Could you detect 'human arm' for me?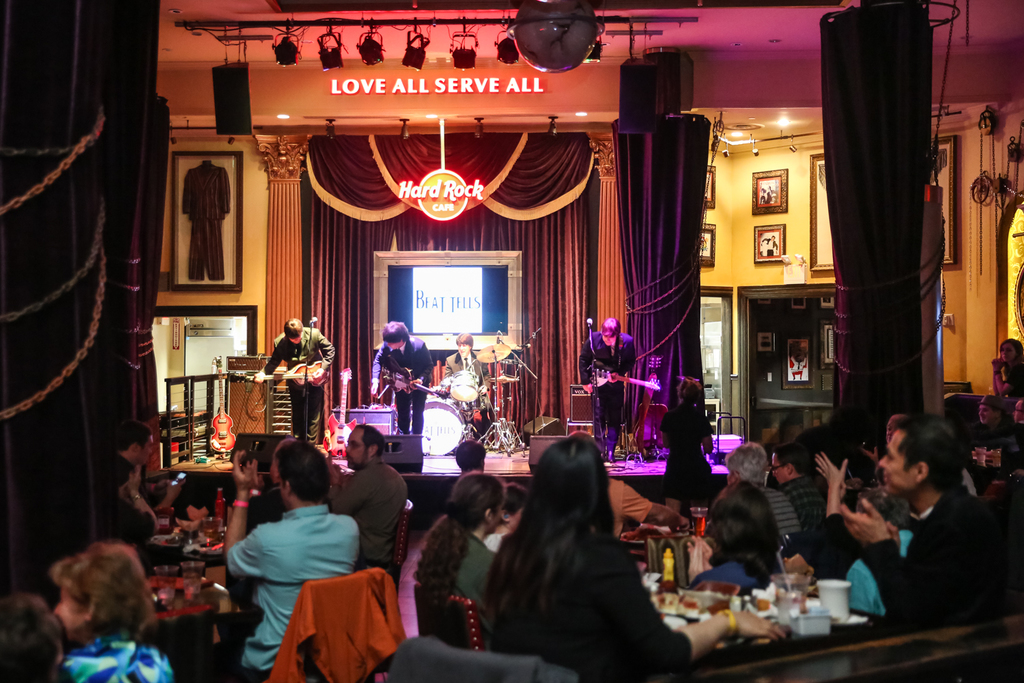
Detection result: box=[105, 460, 167, 542].
